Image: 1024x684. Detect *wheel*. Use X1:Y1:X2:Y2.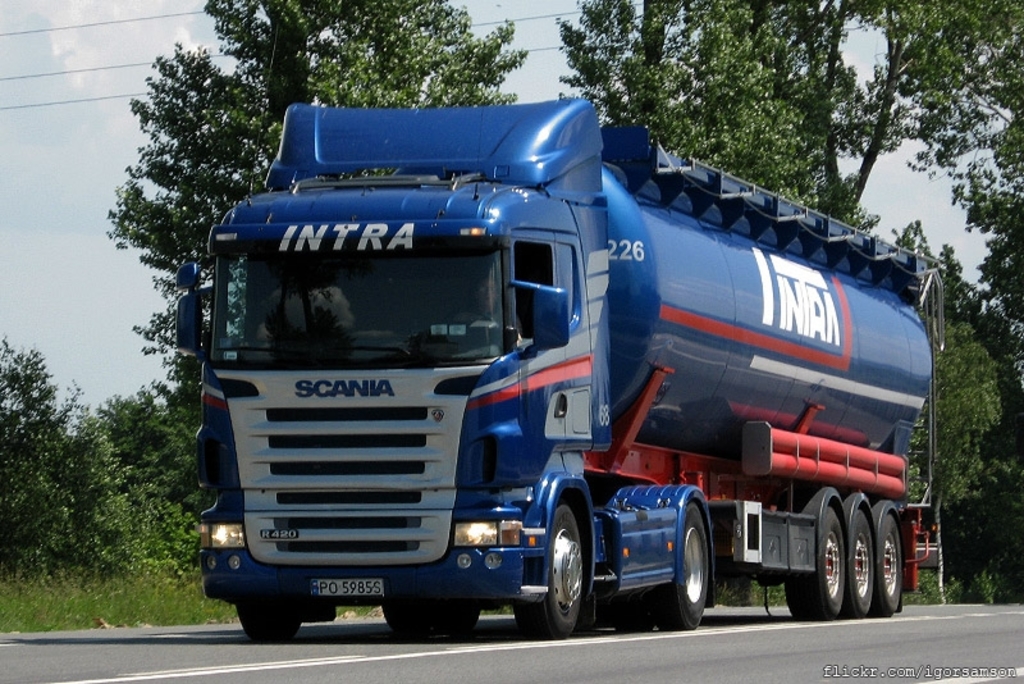
645:502:709:630.
